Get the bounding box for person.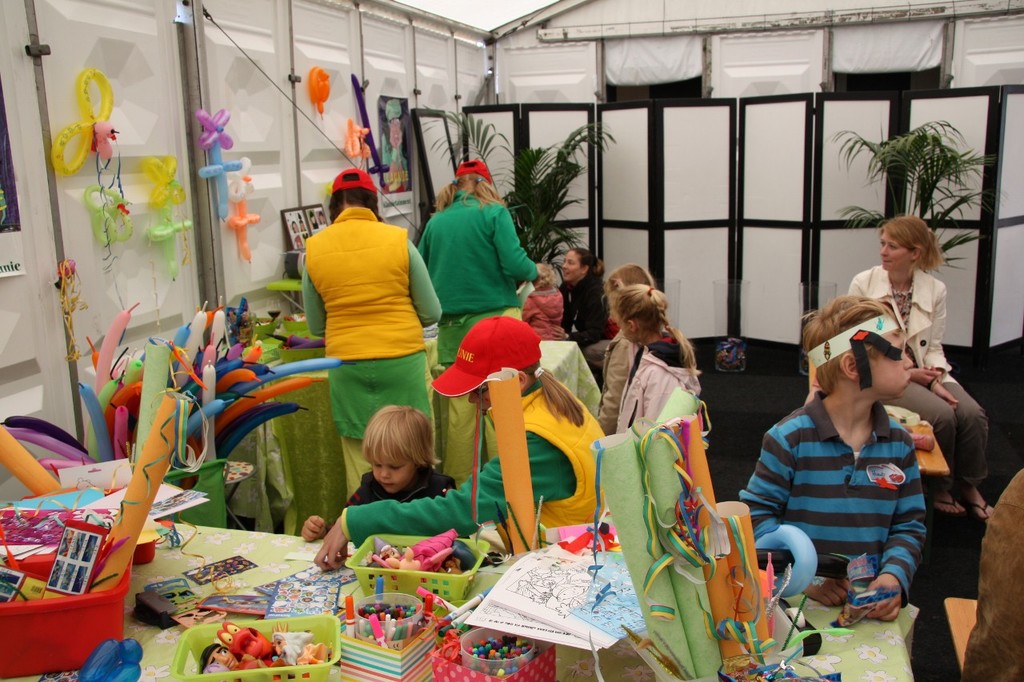
[355, 401, 429, 496].
